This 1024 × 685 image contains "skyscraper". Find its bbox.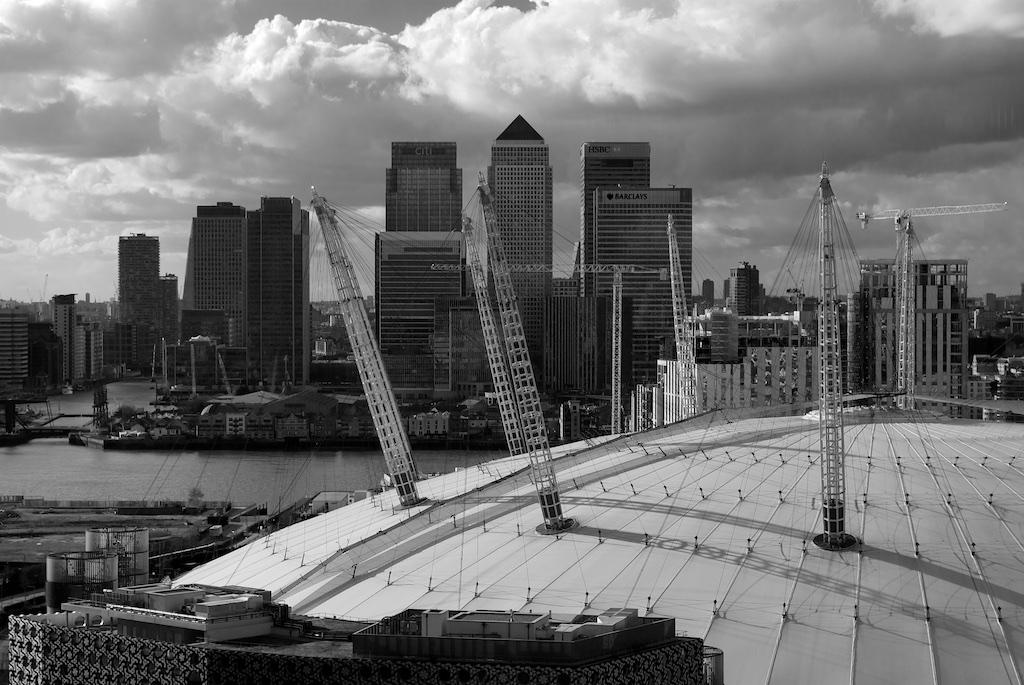
Rect(244, 195, 312, 387).
